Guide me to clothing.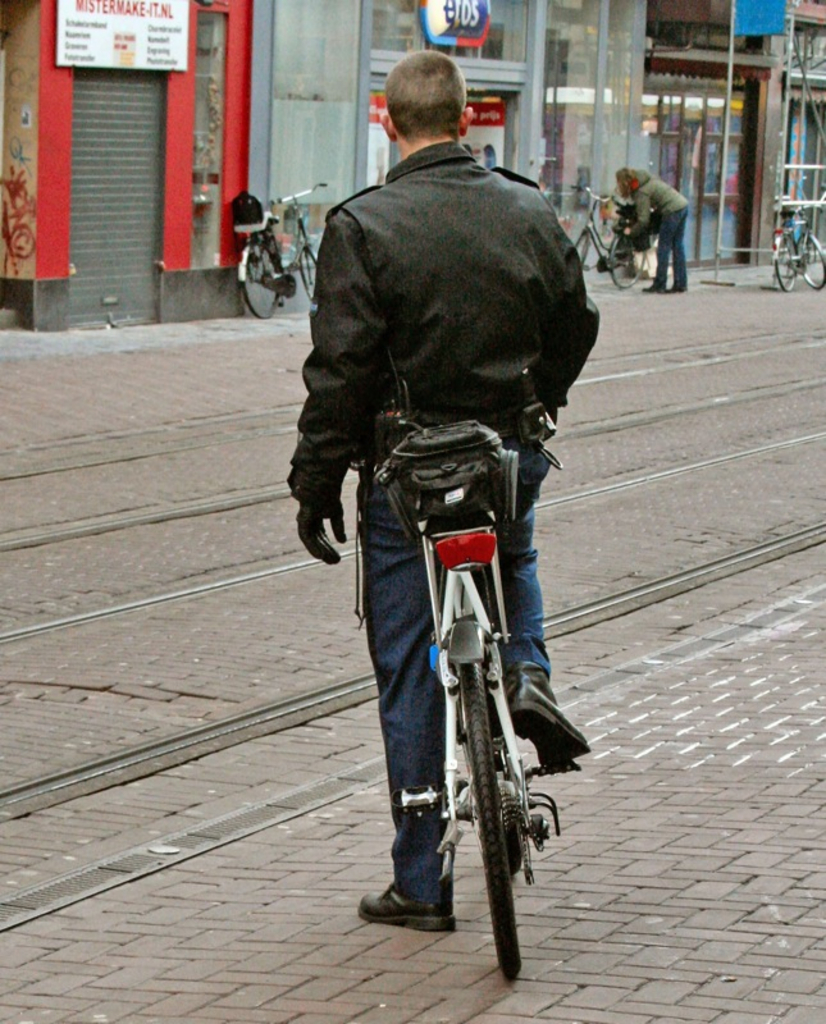
Guidance: region(274, 132, 610, 905).
